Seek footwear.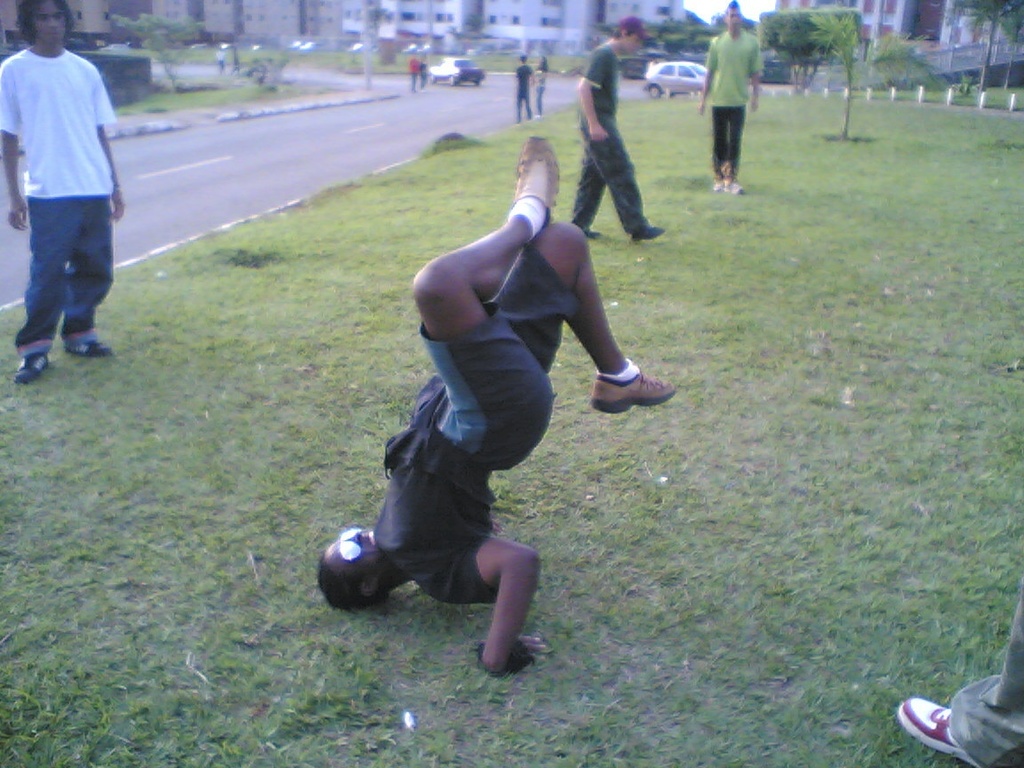
(x1=584, y1=226, x2=607, y2=240).
